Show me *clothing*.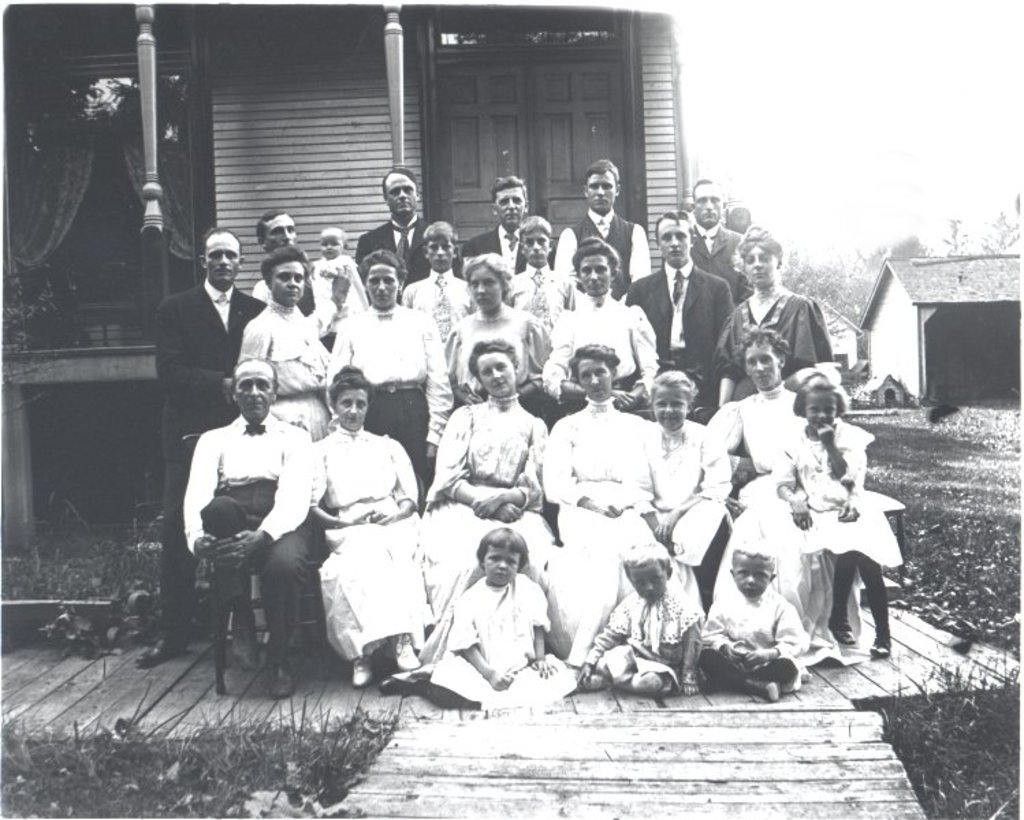
*clothing* is here: <box>588,579,701,690</box>.
